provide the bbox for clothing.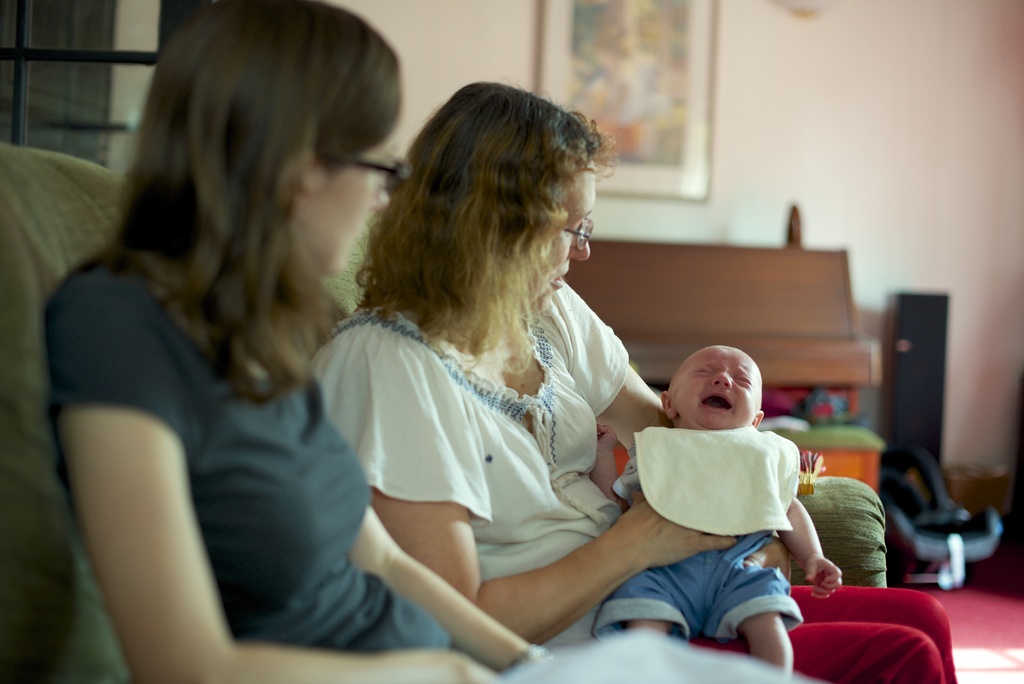
[left=592, top=462, right=804, bottom=646].
